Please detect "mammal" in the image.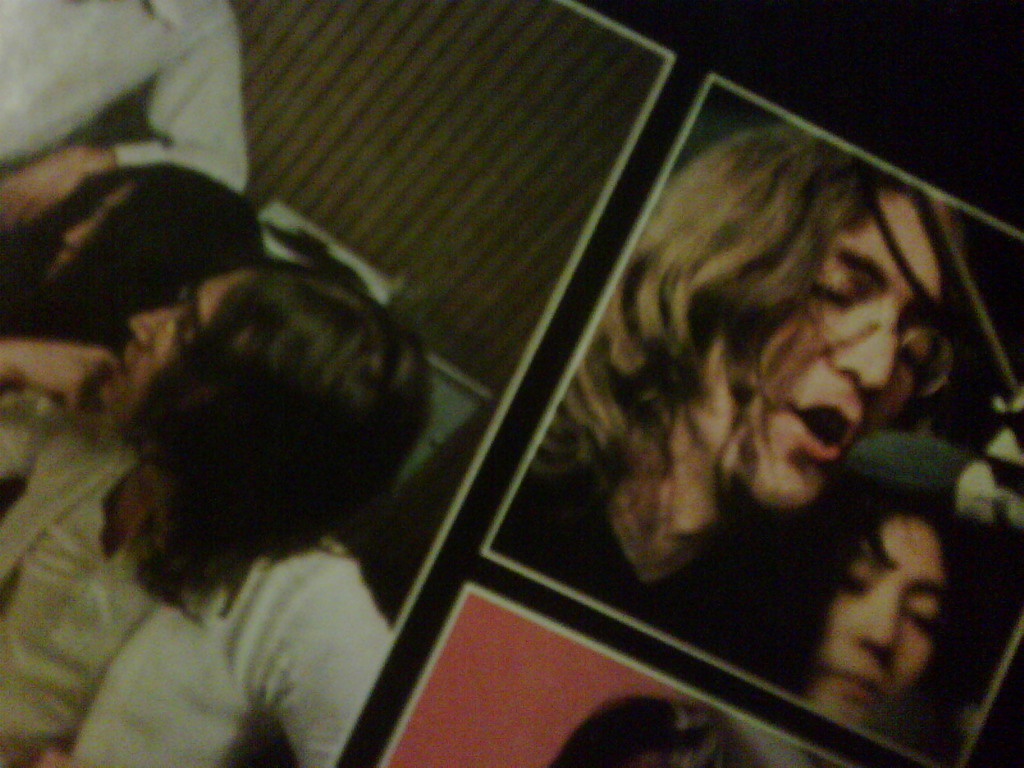
(x1=8, y1=165, x2=260, y2=360).
